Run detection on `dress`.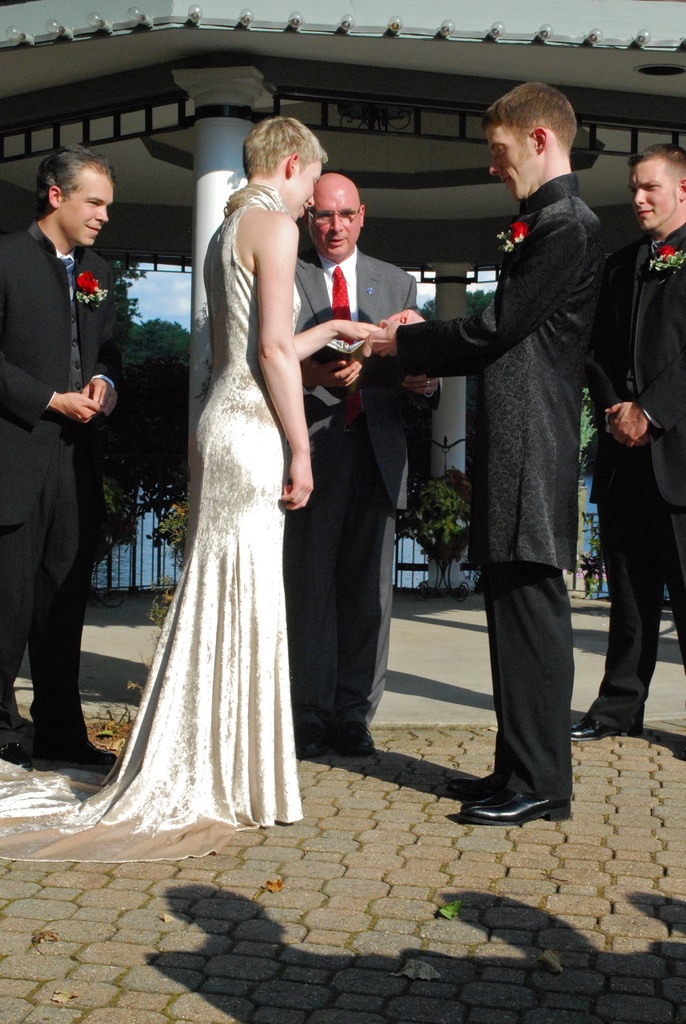
Result: rect(0, 179, 314, 877).
